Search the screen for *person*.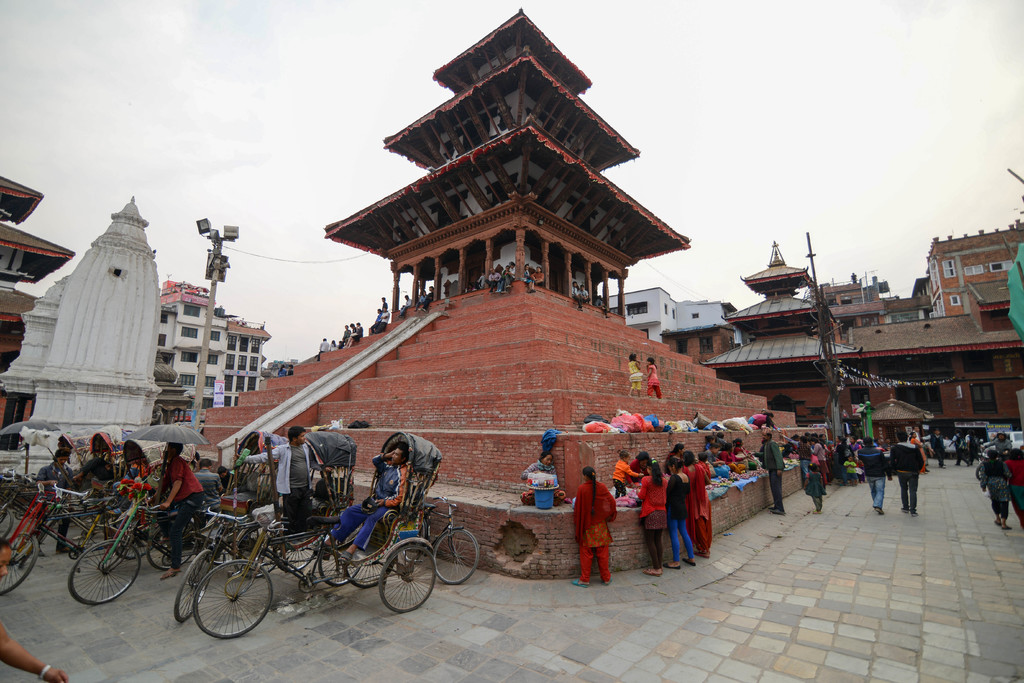
Found at detection(646, 358, 666, 397).
